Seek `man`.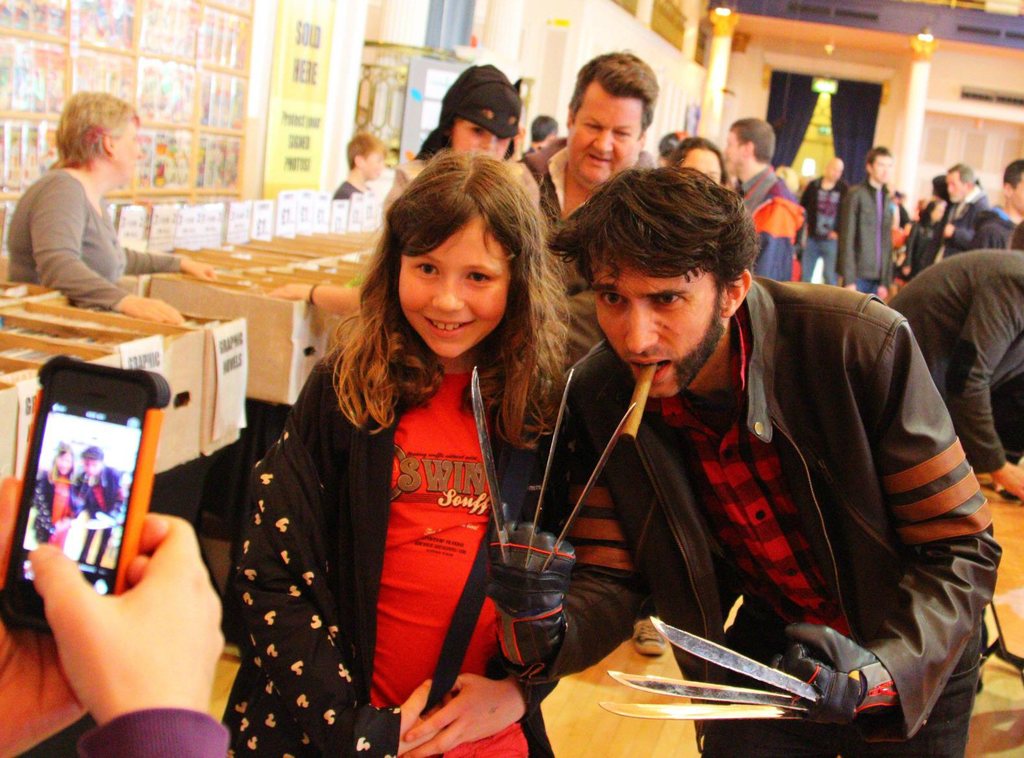
(517,115,561,157).
